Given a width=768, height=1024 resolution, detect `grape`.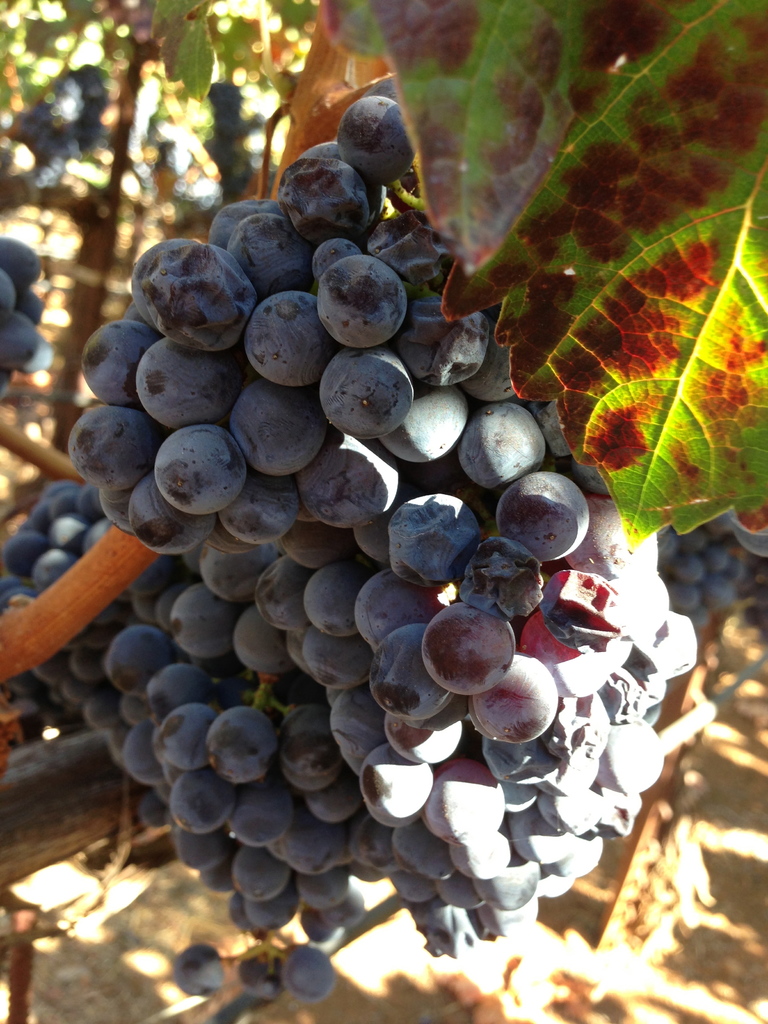
0, 330, 47, 370.
